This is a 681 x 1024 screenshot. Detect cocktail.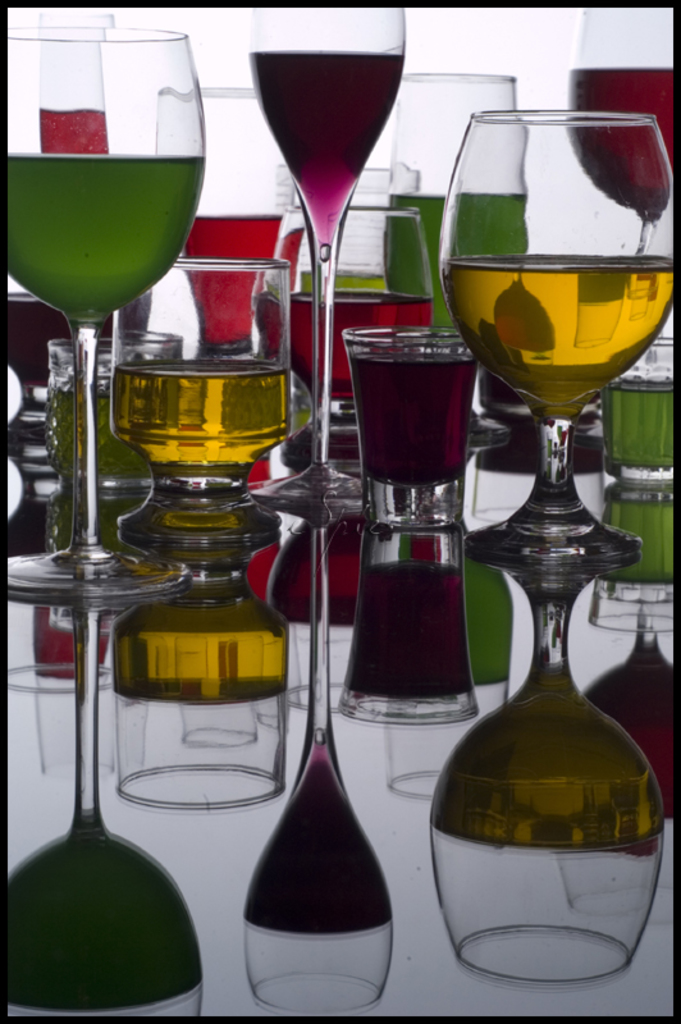
150,74,294,360.
